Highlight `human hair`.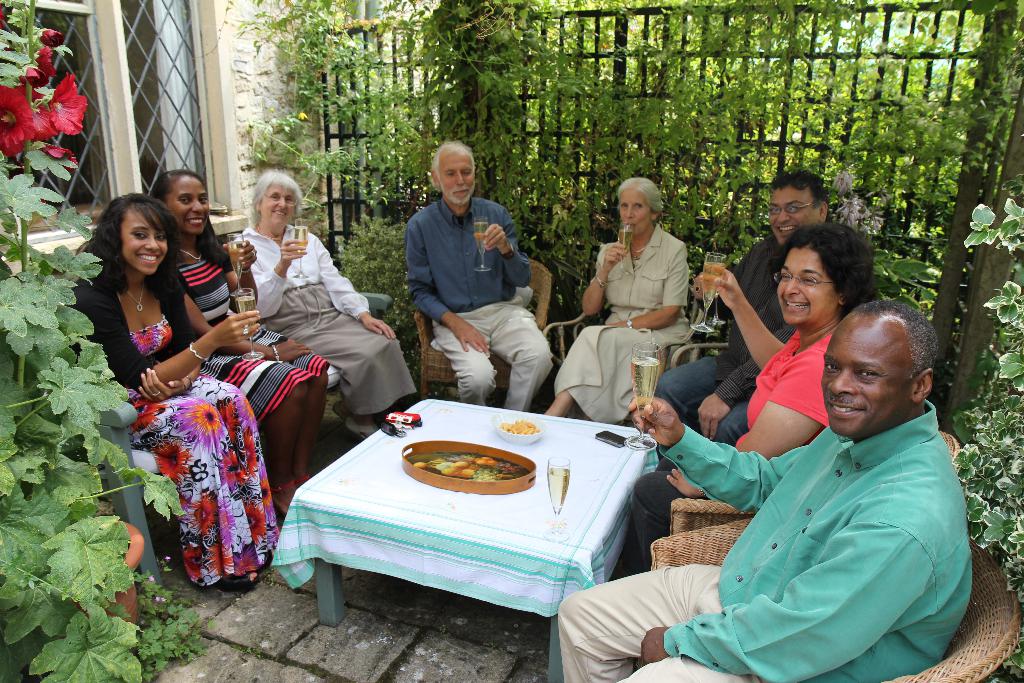
Highlighted region: 428:142:479:165.
